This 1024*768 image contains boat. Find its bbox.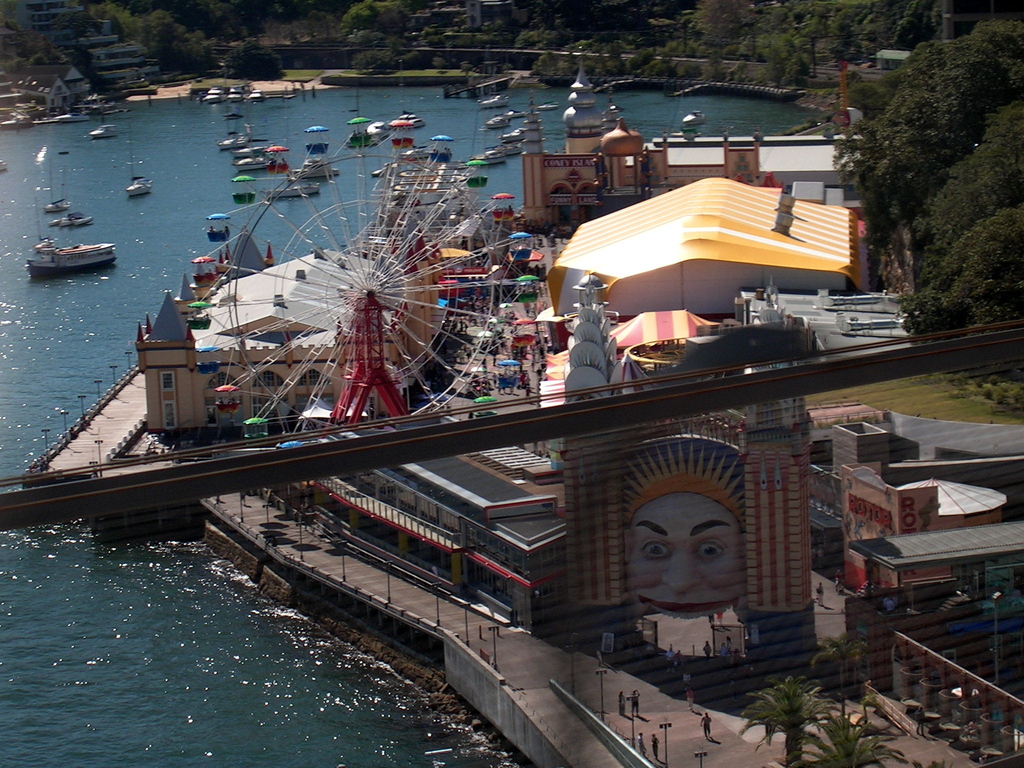
(47,161,102,225).
